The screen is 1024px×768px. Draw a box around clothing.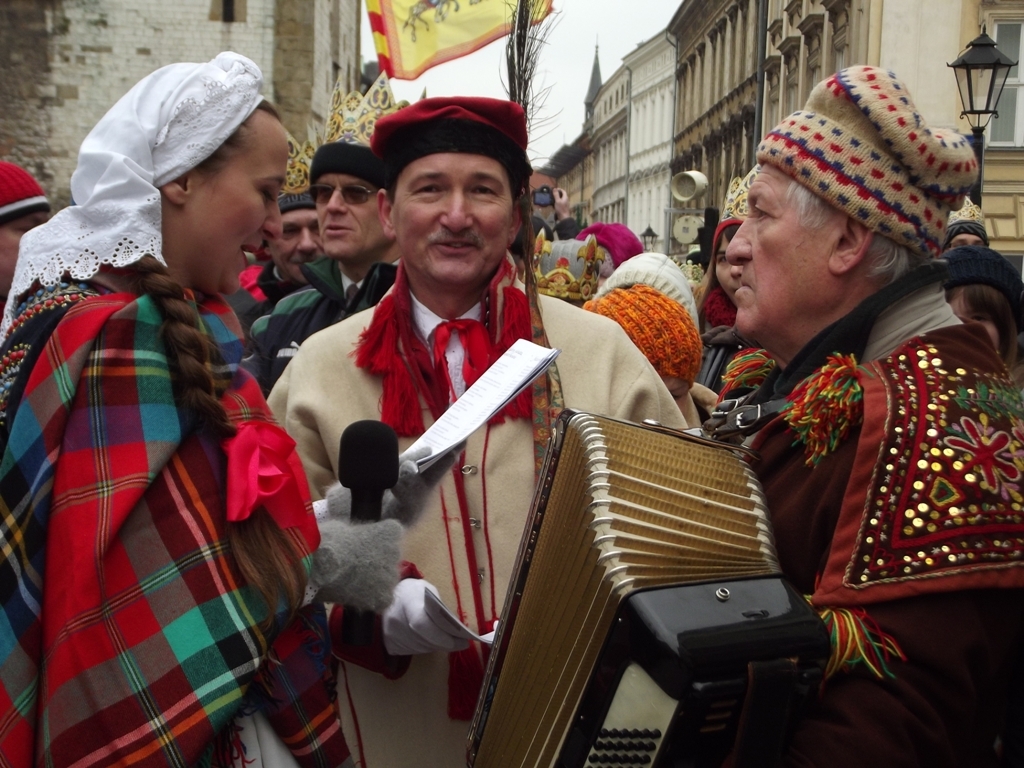
BBox(243, 247, 408, 381).
